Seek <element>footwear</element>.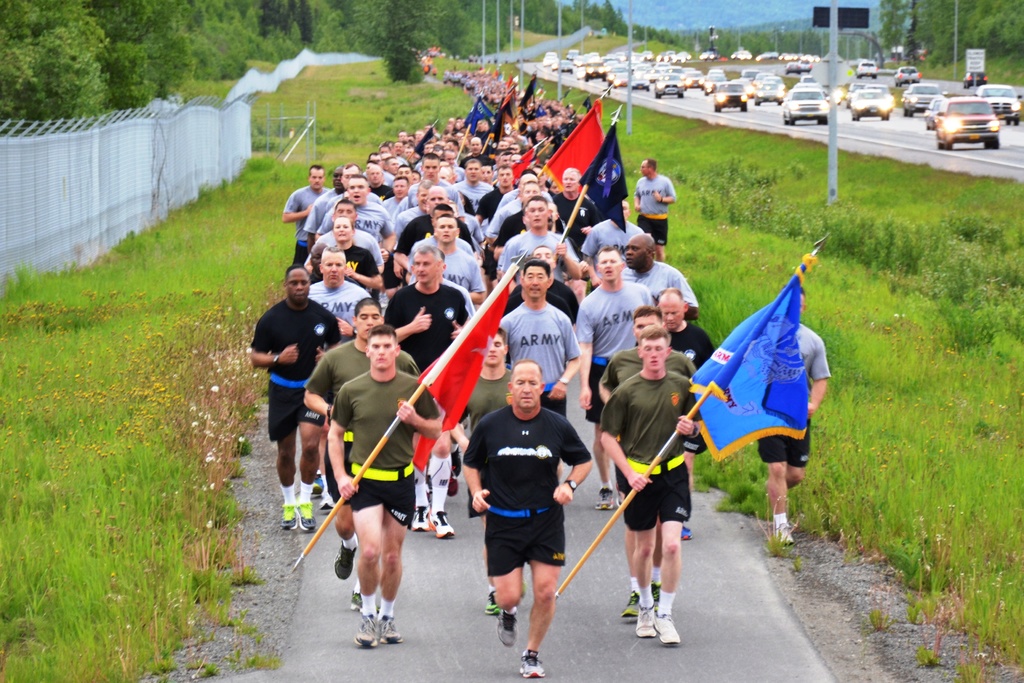
295,498,319,528.
